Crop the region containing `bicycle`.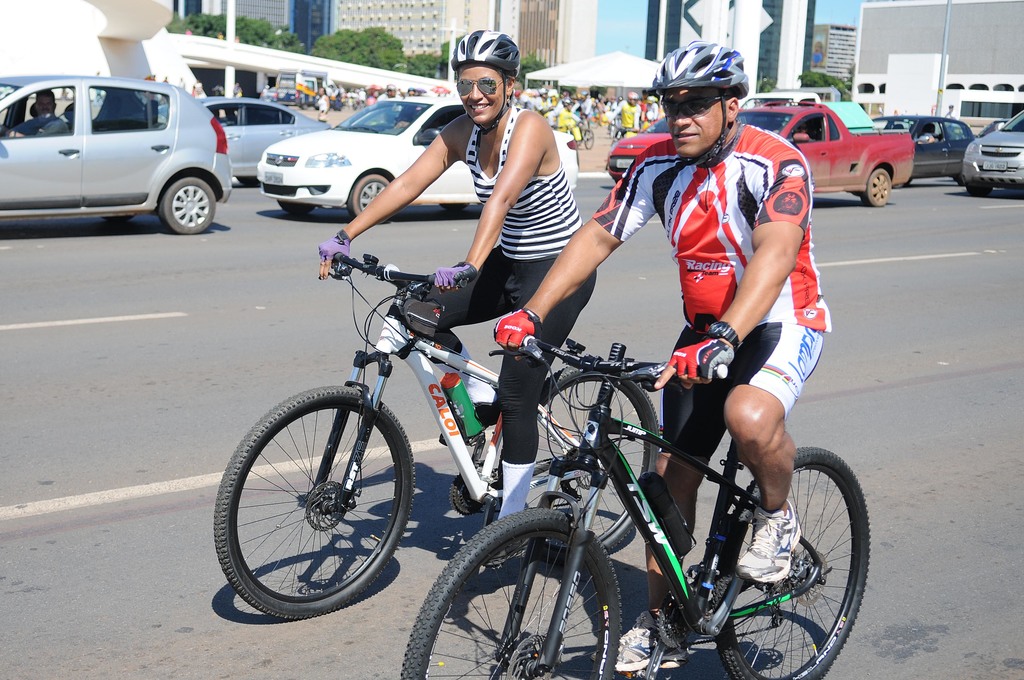
Crop region: 398:328:870:679.
